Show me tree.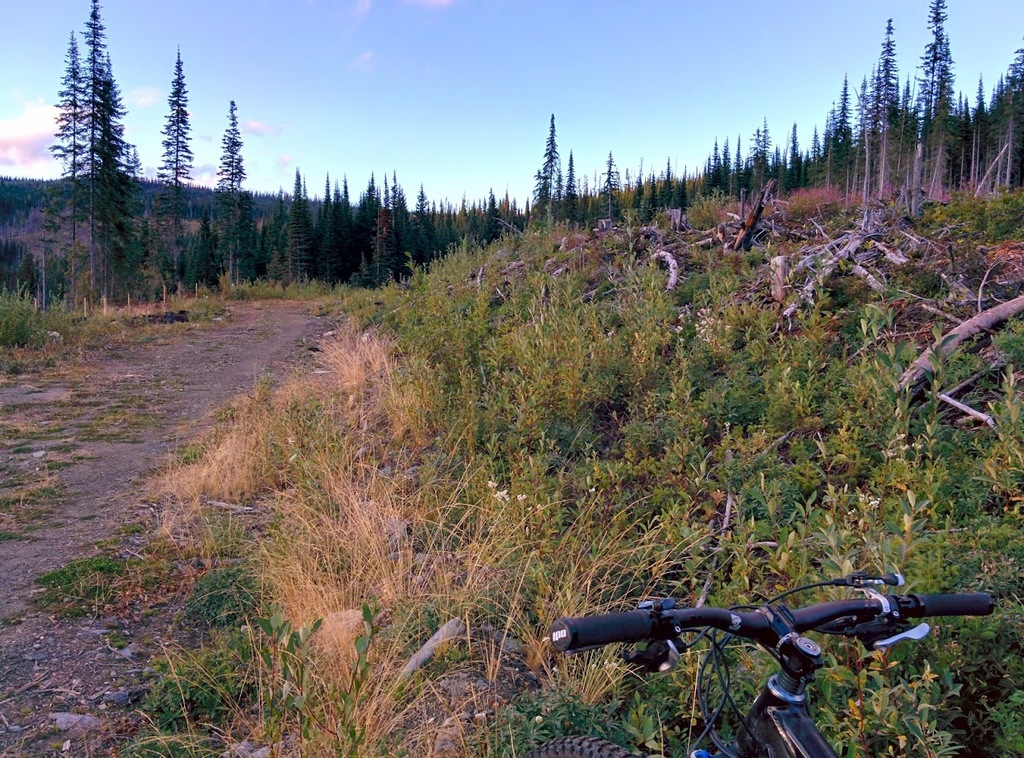
tree is here: 868 14 899 184.
